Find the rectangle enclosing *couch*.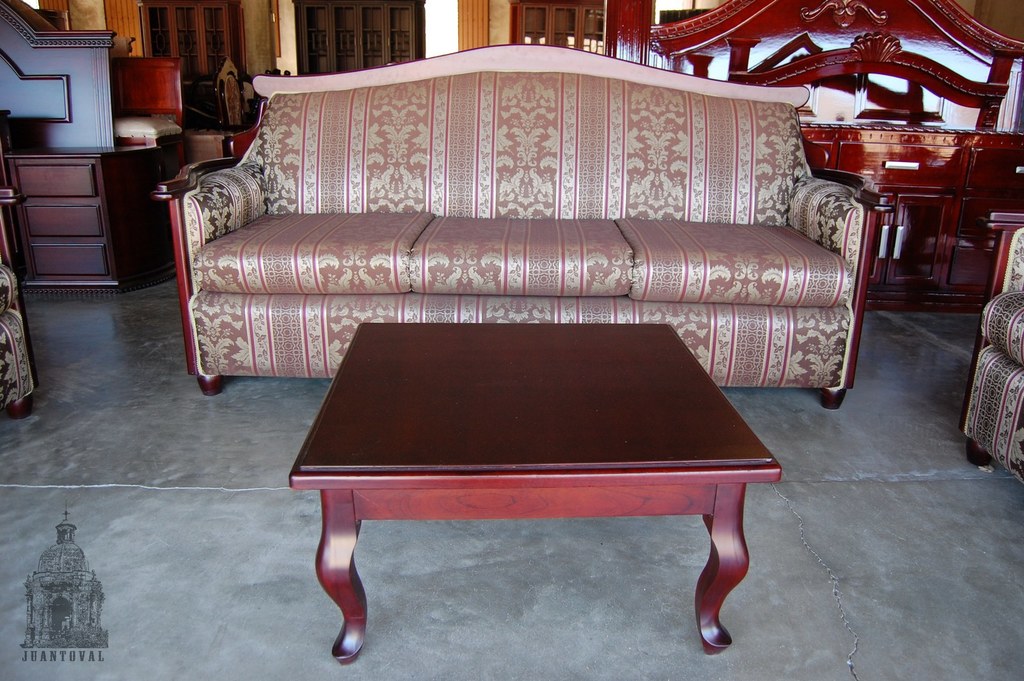
l=155, t=74, r=883, b=439.
